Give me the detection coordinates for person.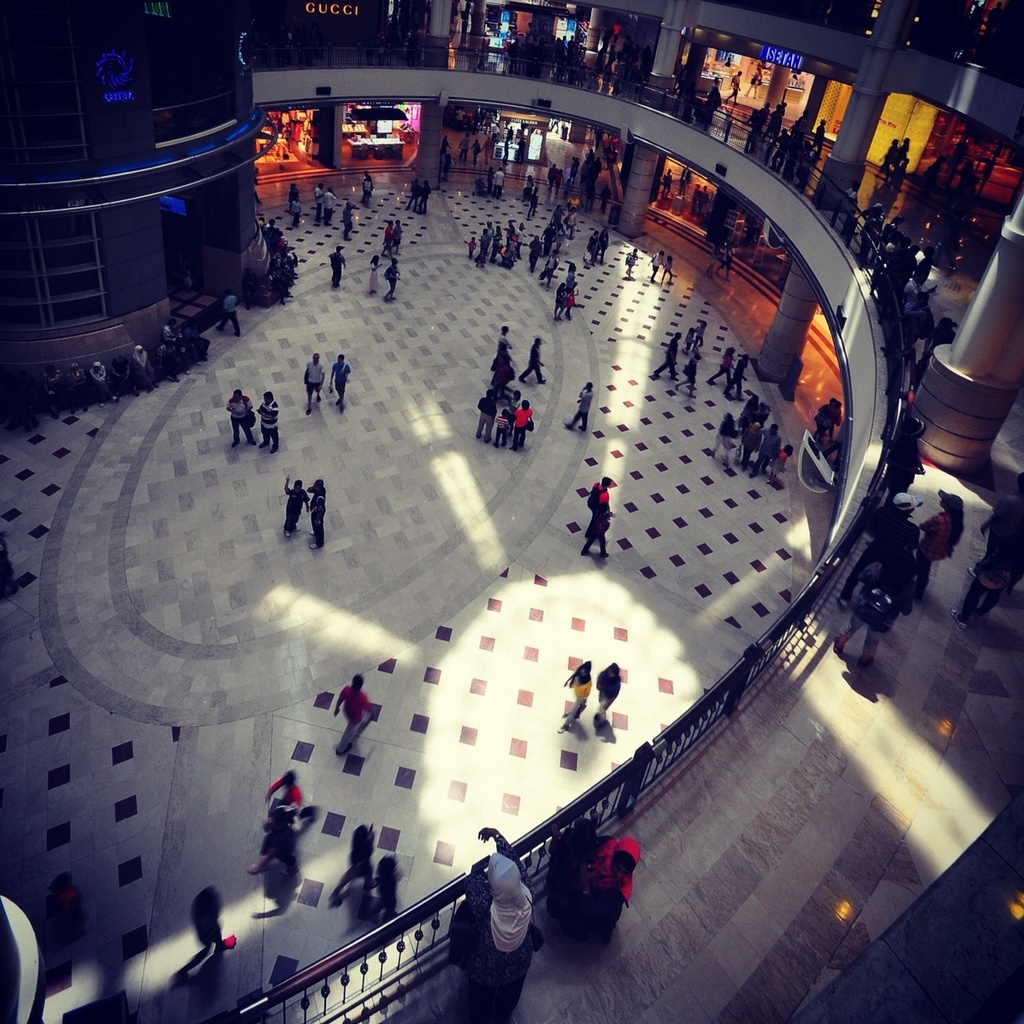
region(94, 361, 119, 404).
